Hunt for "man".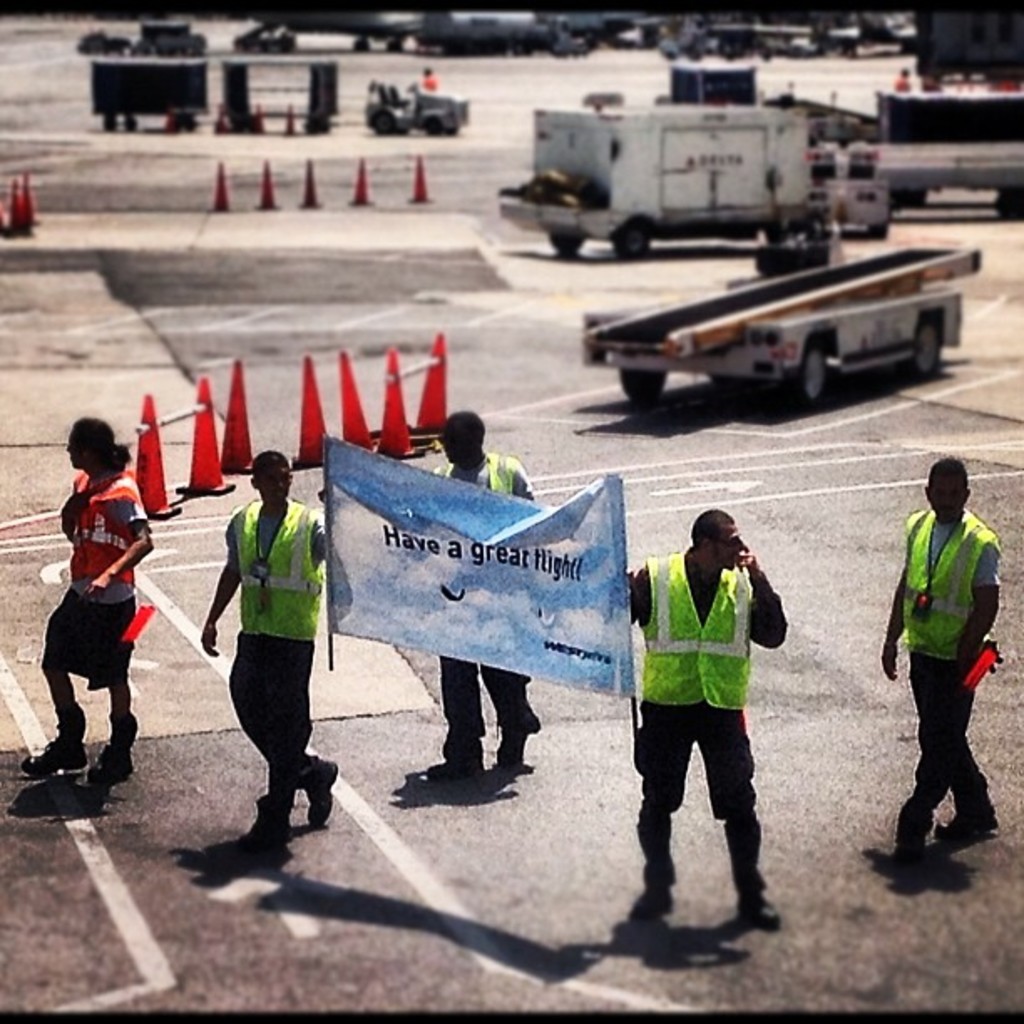
Hunted down at locate(13, 413, 159, 788).
